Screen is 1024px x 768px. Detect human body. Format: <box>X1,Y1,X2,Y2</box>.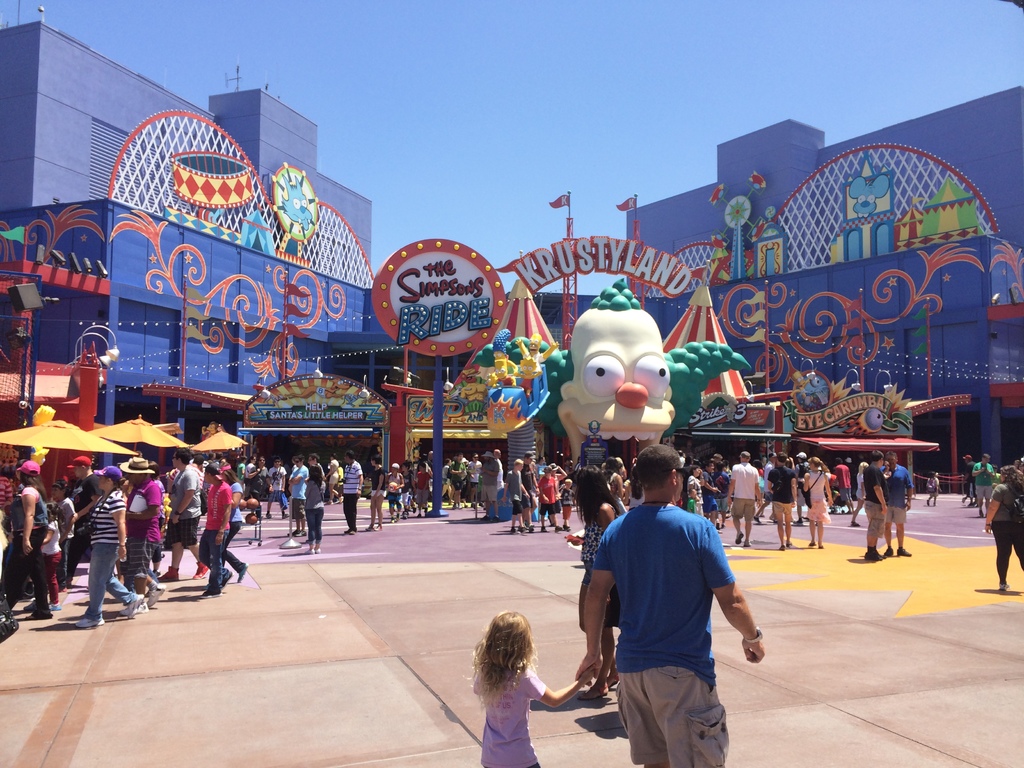
<box>571,458,632,701</box>.
